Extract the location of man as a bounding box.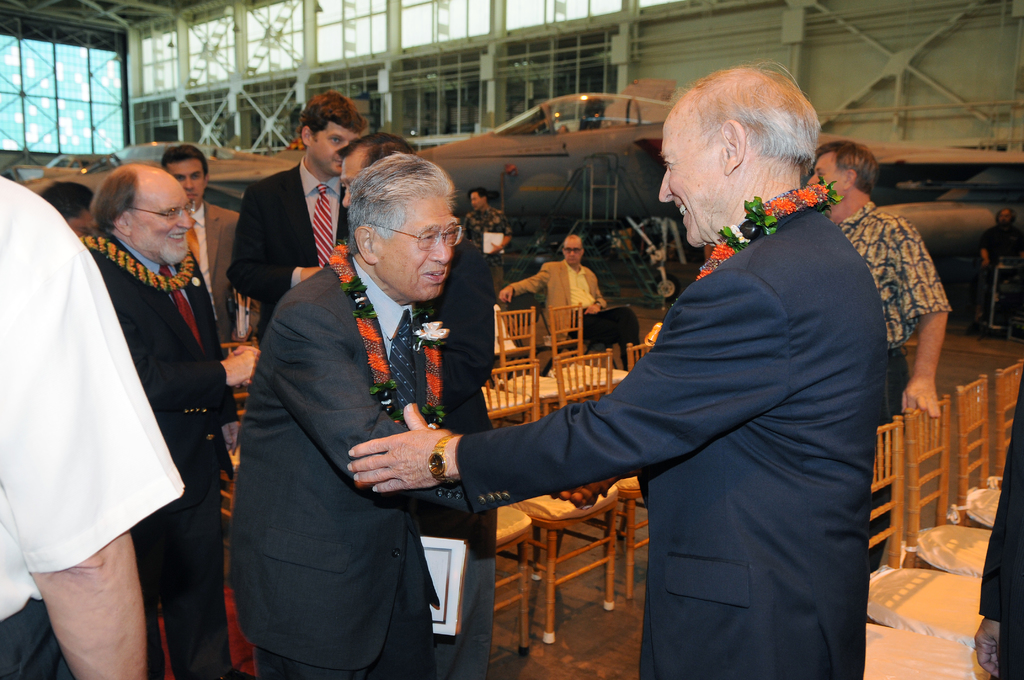
[497,234,642,369].
